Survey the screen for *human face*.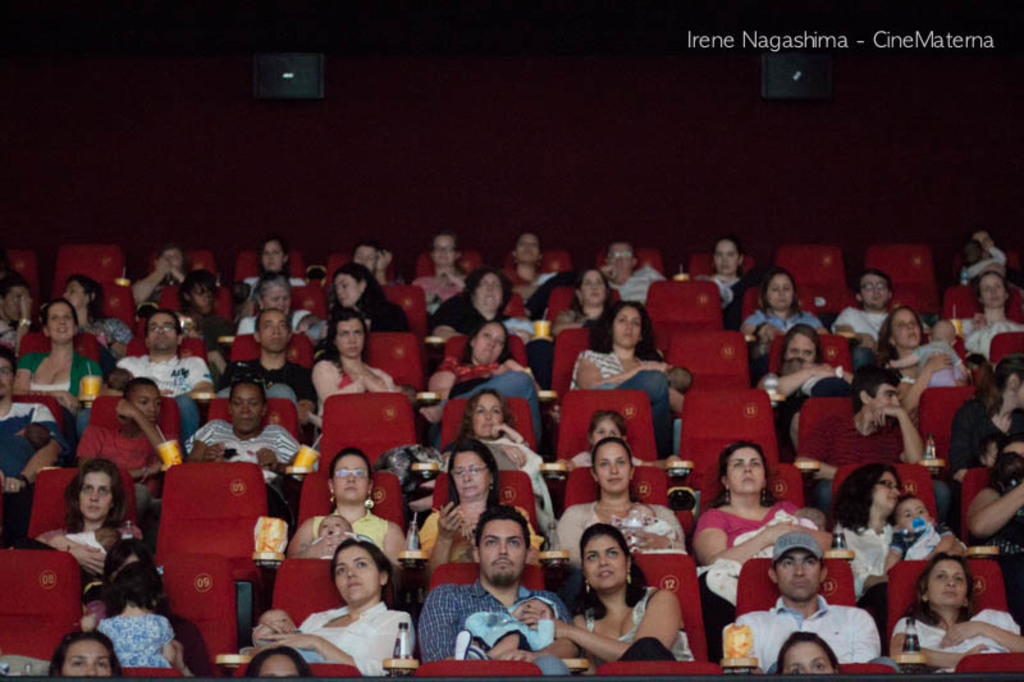
Survey found: [x1=765, y1=275, x2=796, y2=307].
